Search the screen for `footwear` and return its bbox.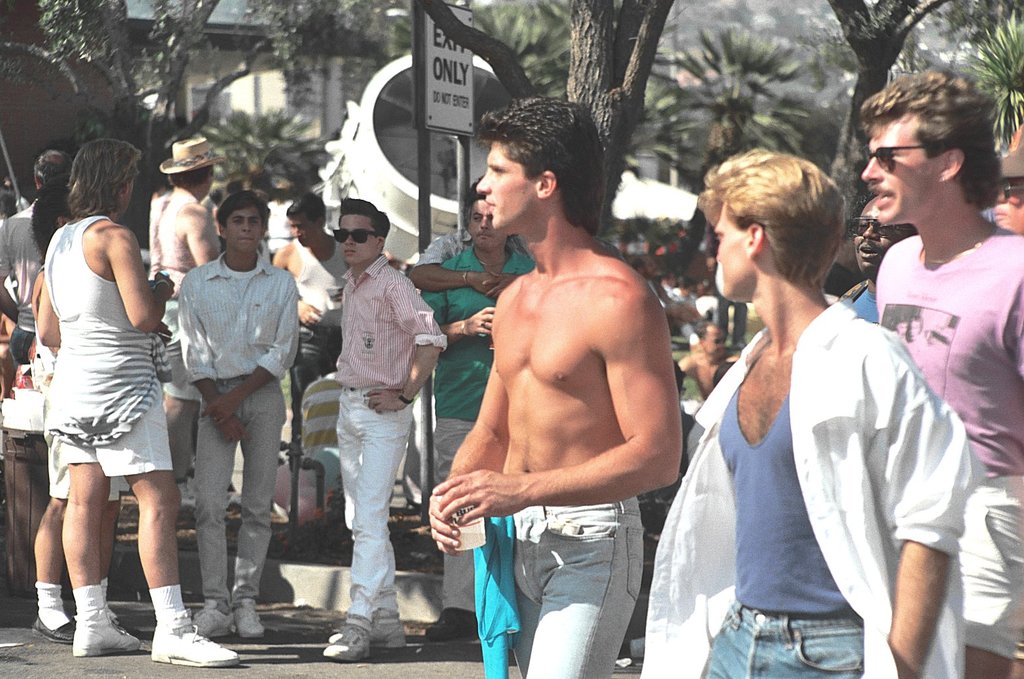
Found: [421, 608, 479, 641].
